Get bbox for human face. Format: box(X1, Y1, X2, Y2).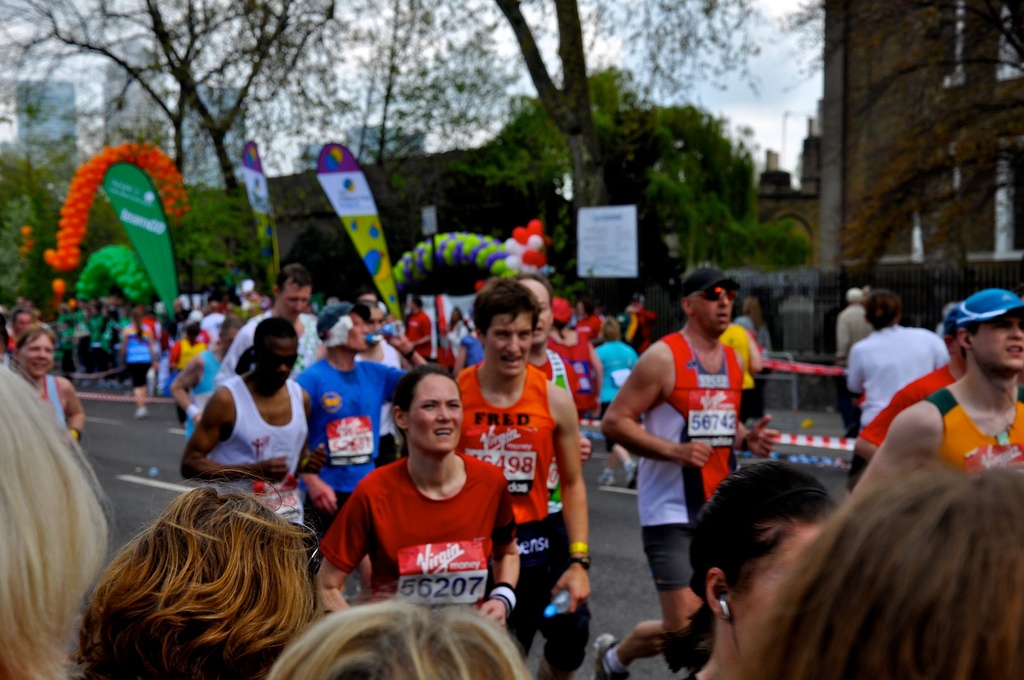
box(260, 338, 296, 386).
